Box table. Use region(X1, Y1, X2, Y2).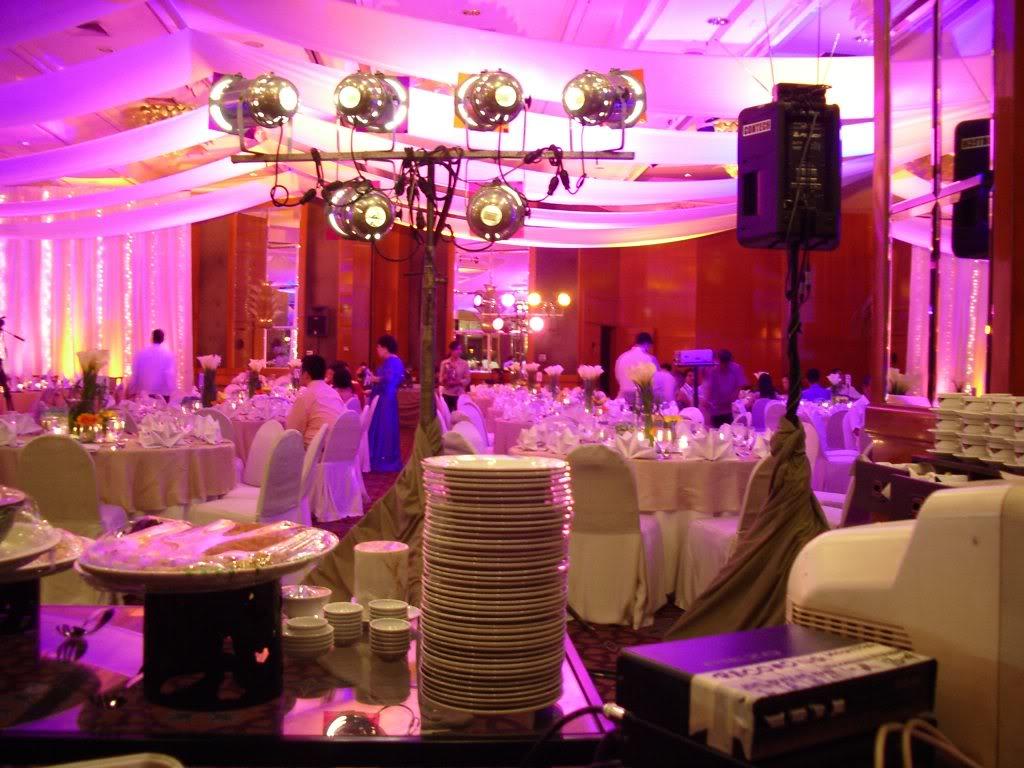
region(0, 602, 621, 765).
